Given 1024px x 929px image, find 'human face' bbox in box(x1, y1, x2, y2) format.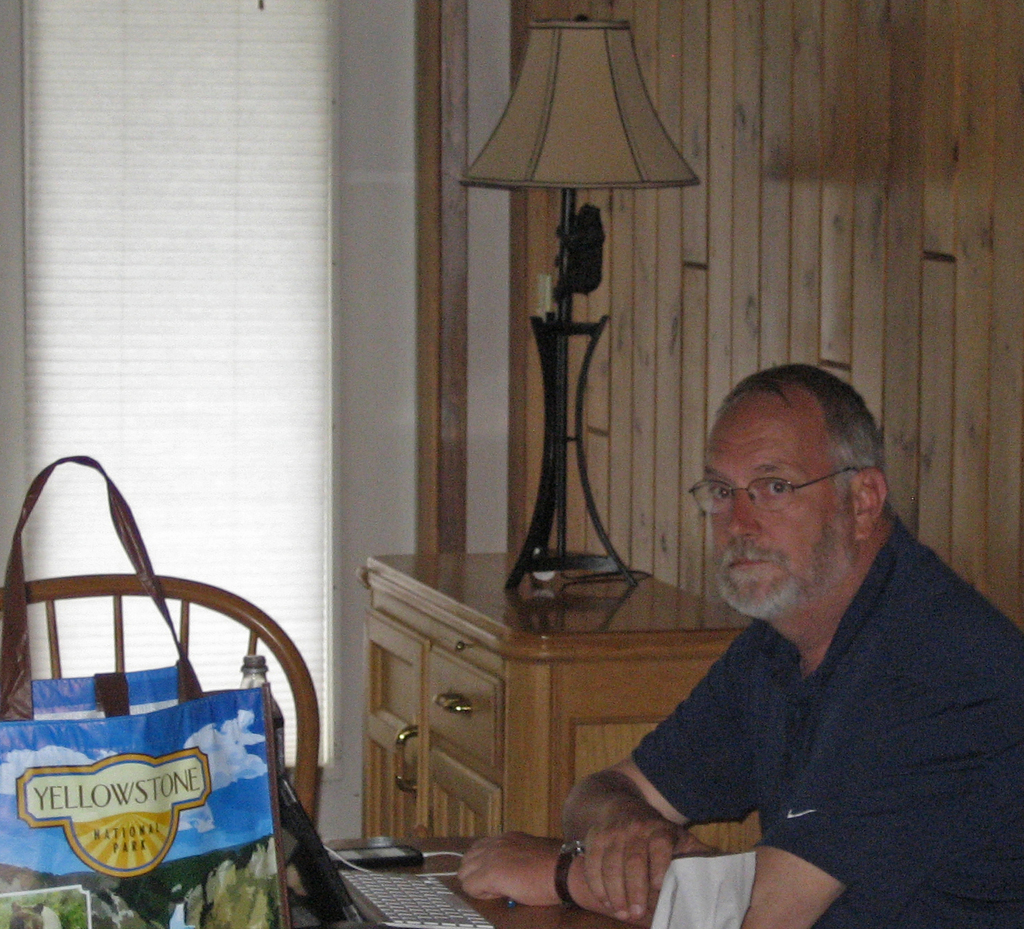
box(27, 906, 42, 914).
